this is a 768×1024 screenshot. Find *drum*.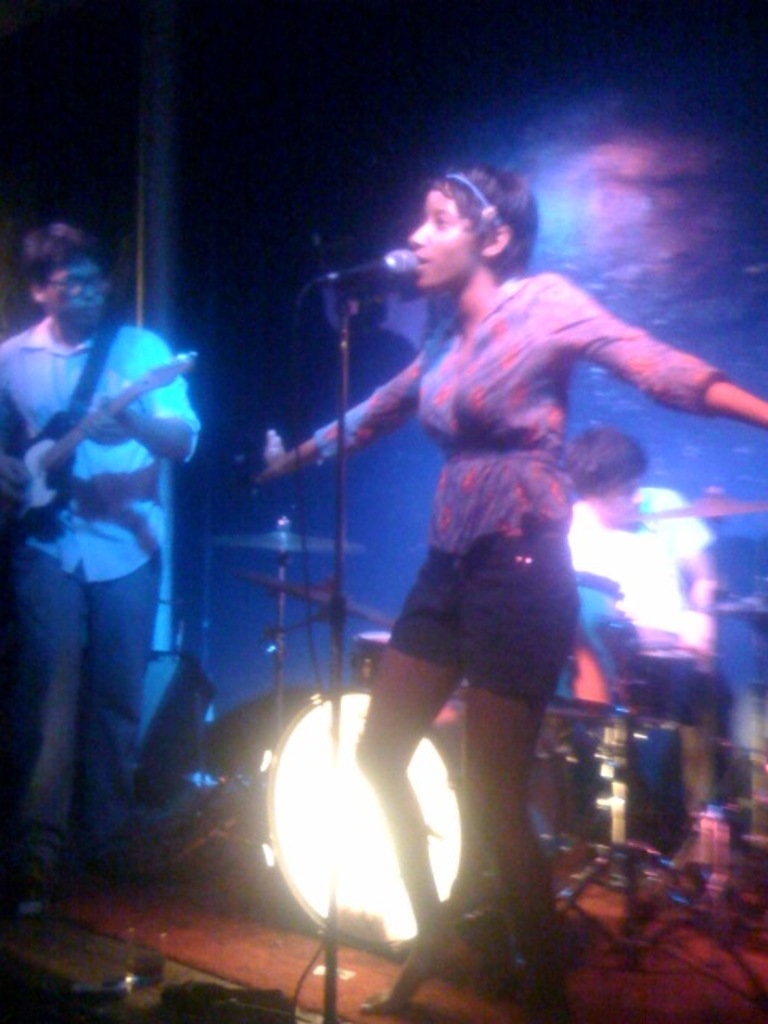
Bounding box: pyautogui.locateOnScreen(261, 686, 482, 949).
